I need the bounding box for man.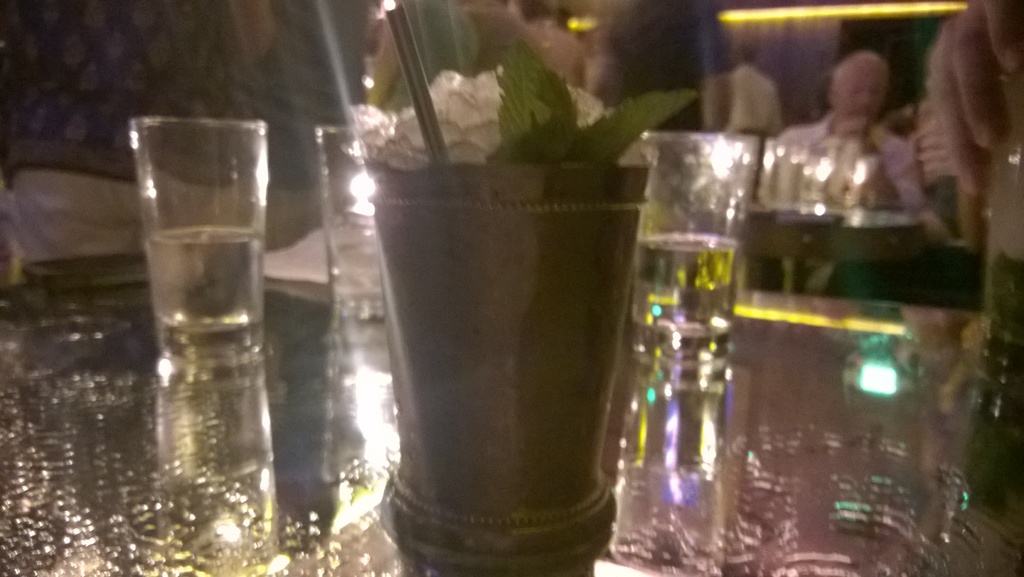
Here it is: l=782, t=55, r=919, b=207.
